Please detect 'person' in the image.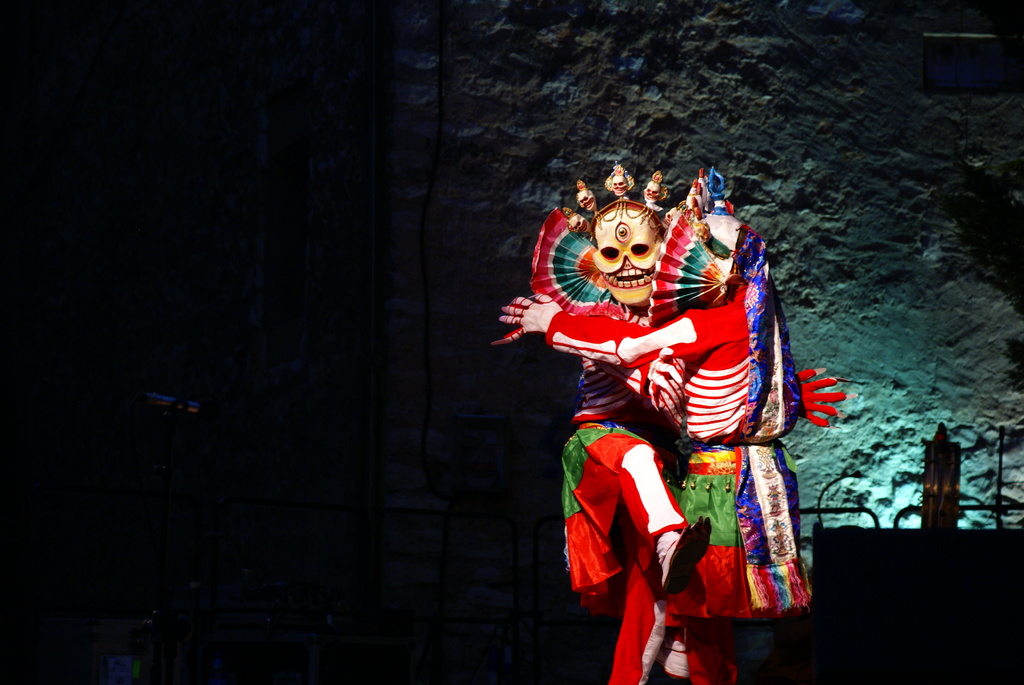
556/197/843/681.
